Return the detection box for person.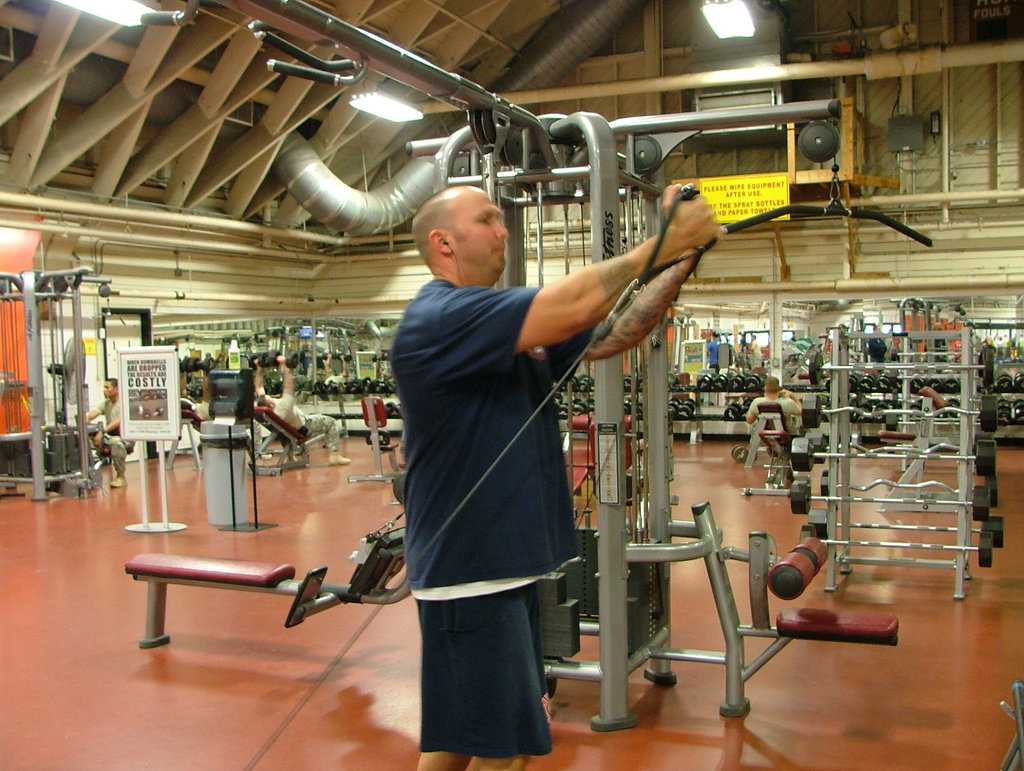
389 183 721 770.
